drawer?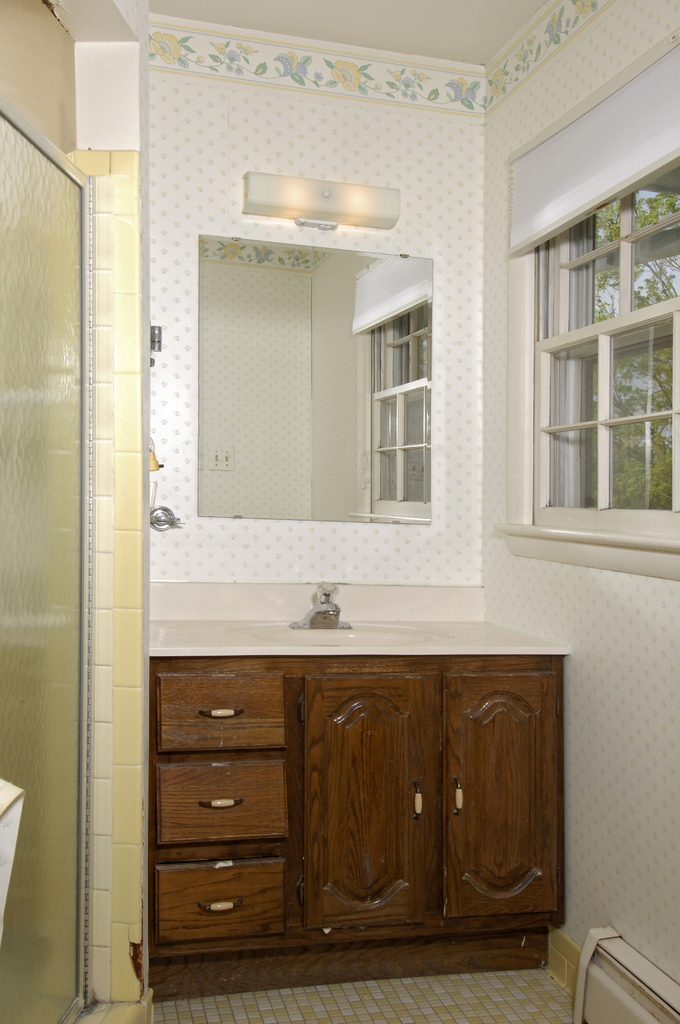
149 671 297 746
